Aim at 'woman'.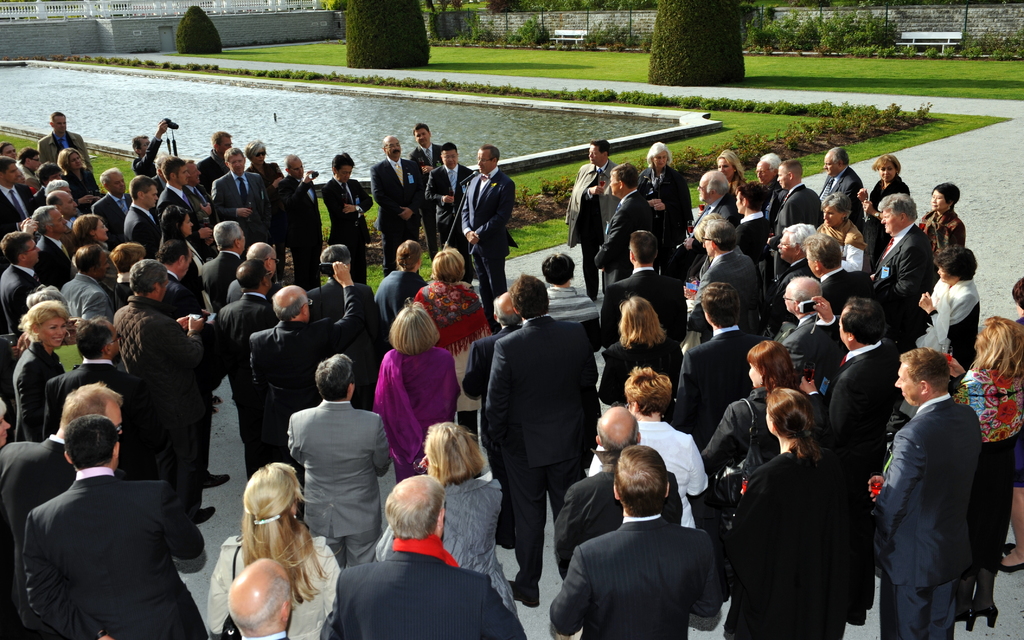
Aimed at bbox=(918, 176, 968, 270).
